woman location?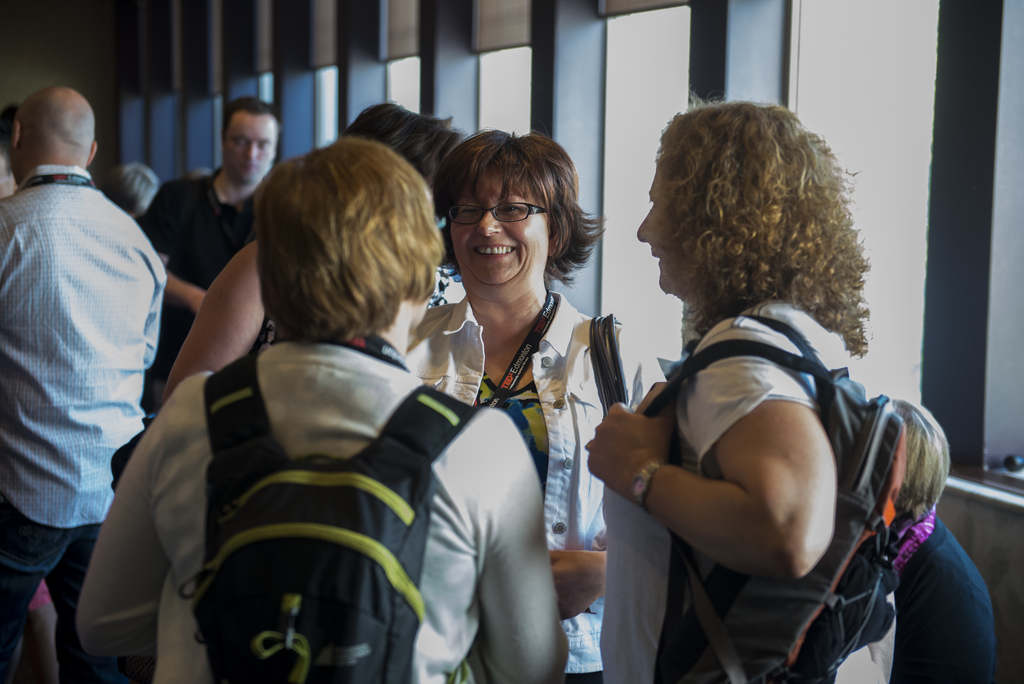
404 127 669 683
